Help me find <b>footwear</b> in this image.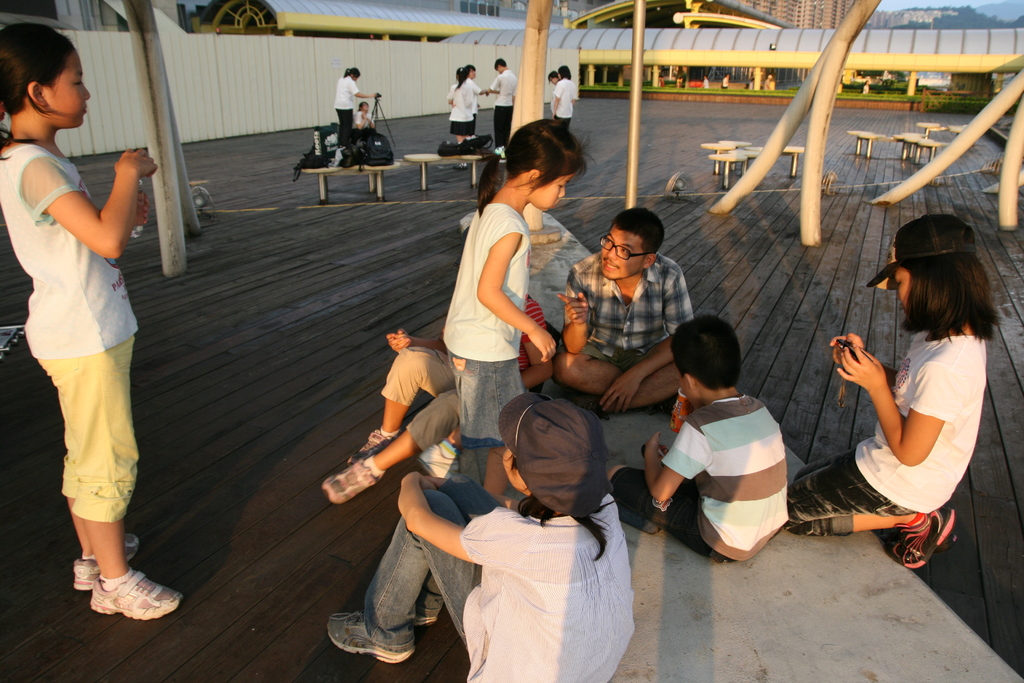
Found it: BBox(351, 428, 392, 464).
